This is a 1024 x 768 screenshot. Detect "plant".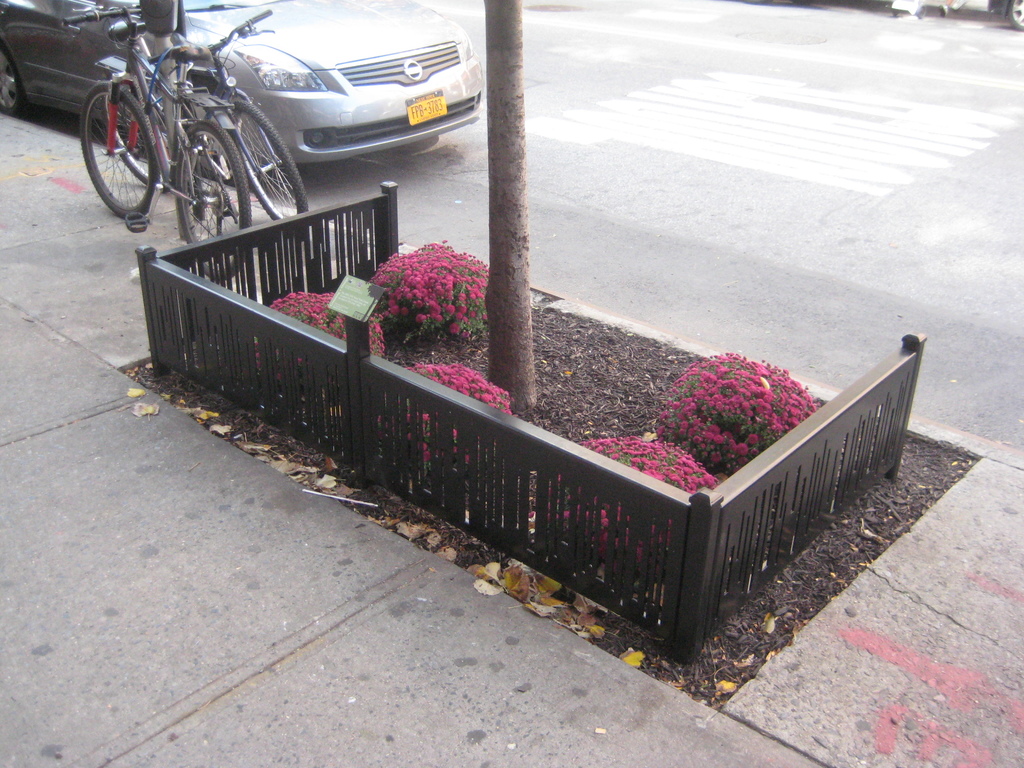
394/357/513/486.
